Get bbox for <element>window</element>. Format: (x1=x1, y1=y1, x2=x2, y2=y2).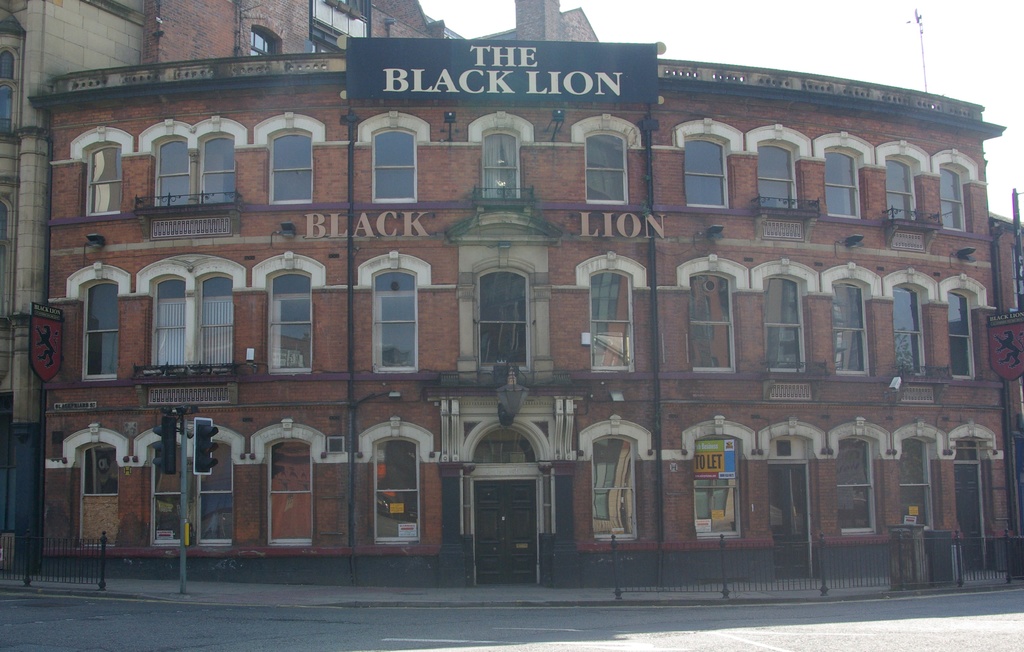
(x1=134, y1=420, x2=245, y2=551).
